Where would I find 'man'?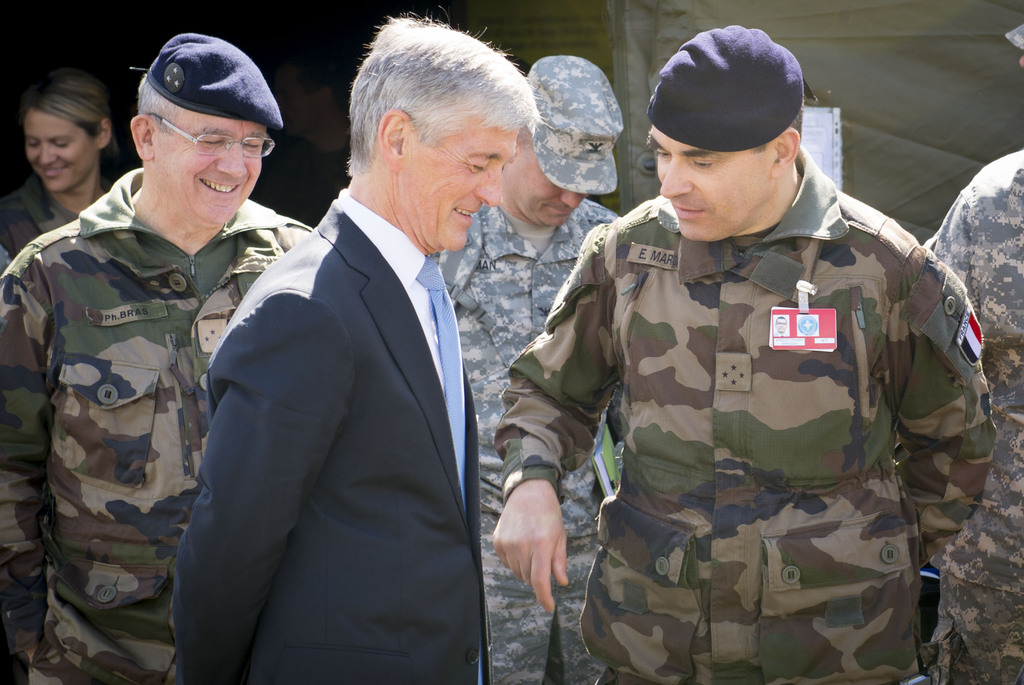
At {"left": 922, "top": 23, "right": 1023, "bottom": 684}.
